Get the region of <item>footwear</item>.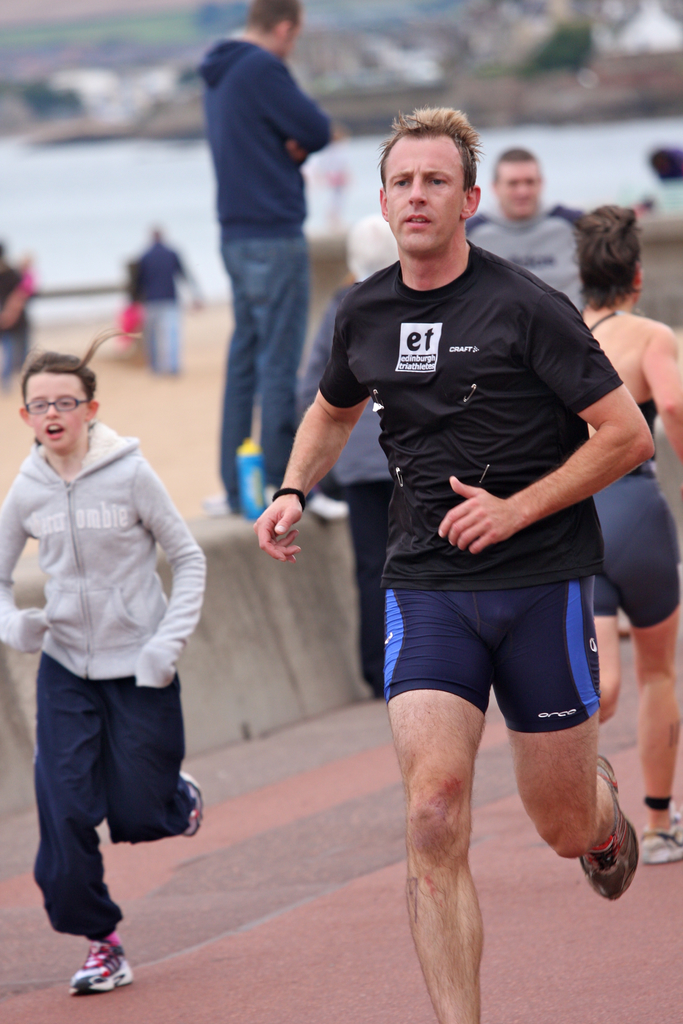
x1=630, y1=790, x2=682, y2=875.
